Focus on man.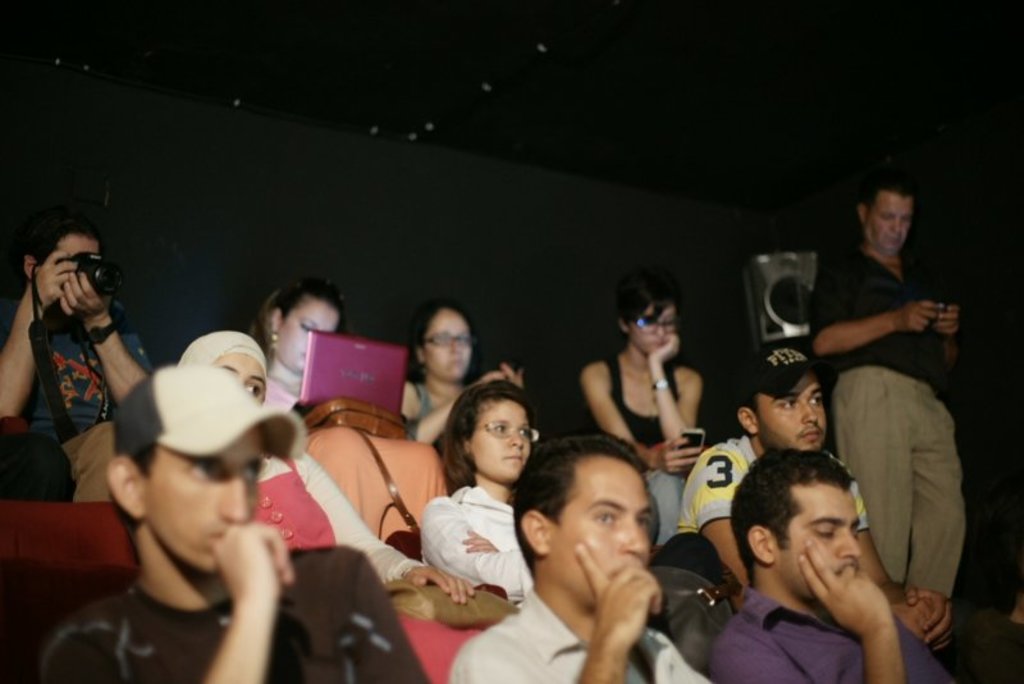
Focused at {"left": 0, "top": 218, "right": 154, "bottom": 502}.
